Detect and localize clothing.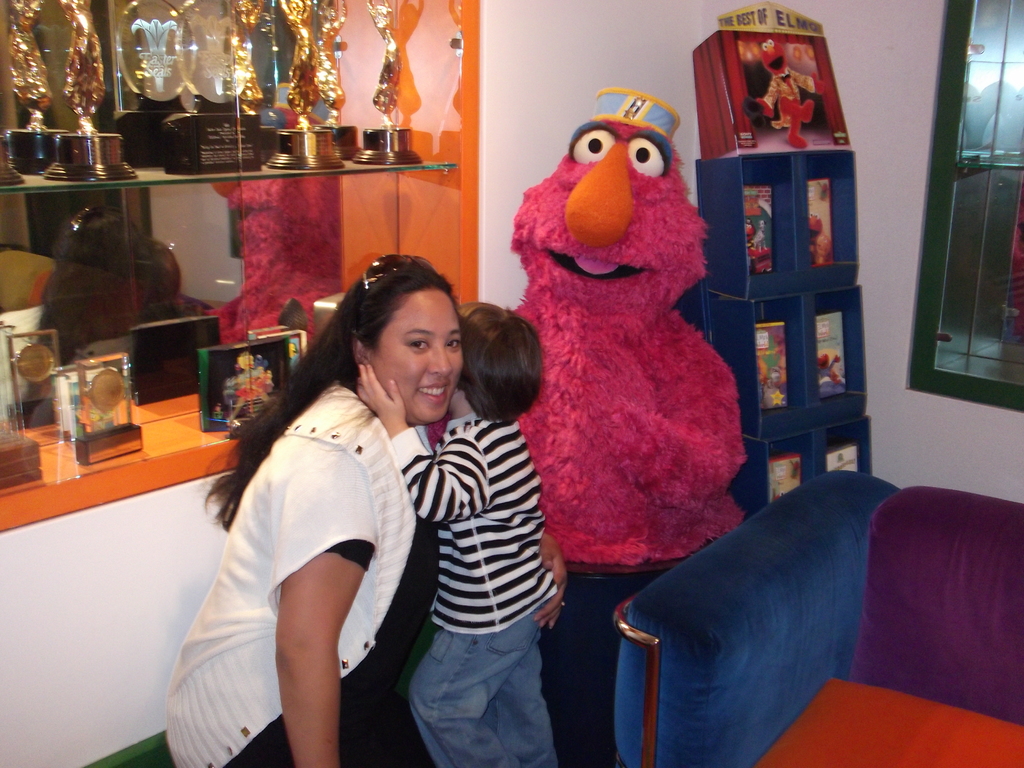
Localized at (389,408,559,767).
